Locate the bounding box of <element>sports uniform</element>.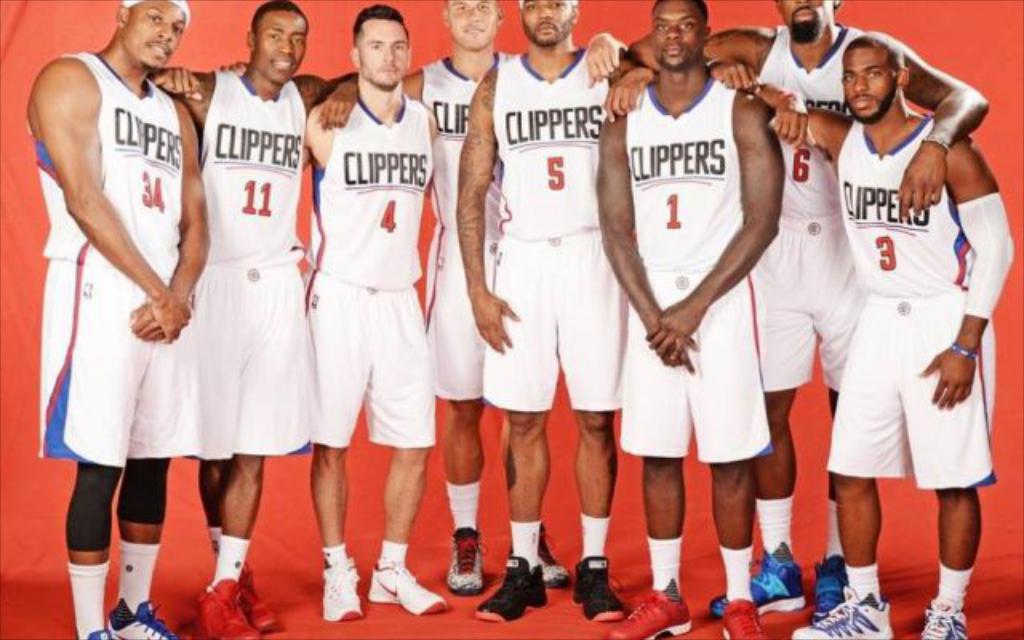
Bounding box: box(414, 53, 568, 598).
